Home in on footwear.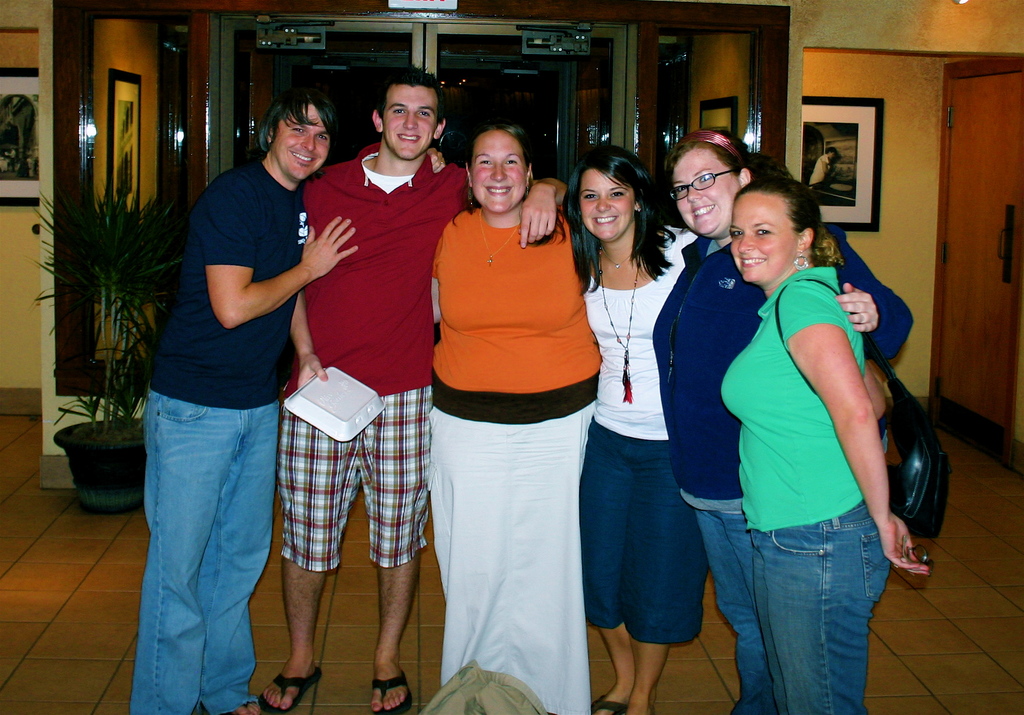
Homed in at [x1=591, y1=693, x2=621, y2=714].
